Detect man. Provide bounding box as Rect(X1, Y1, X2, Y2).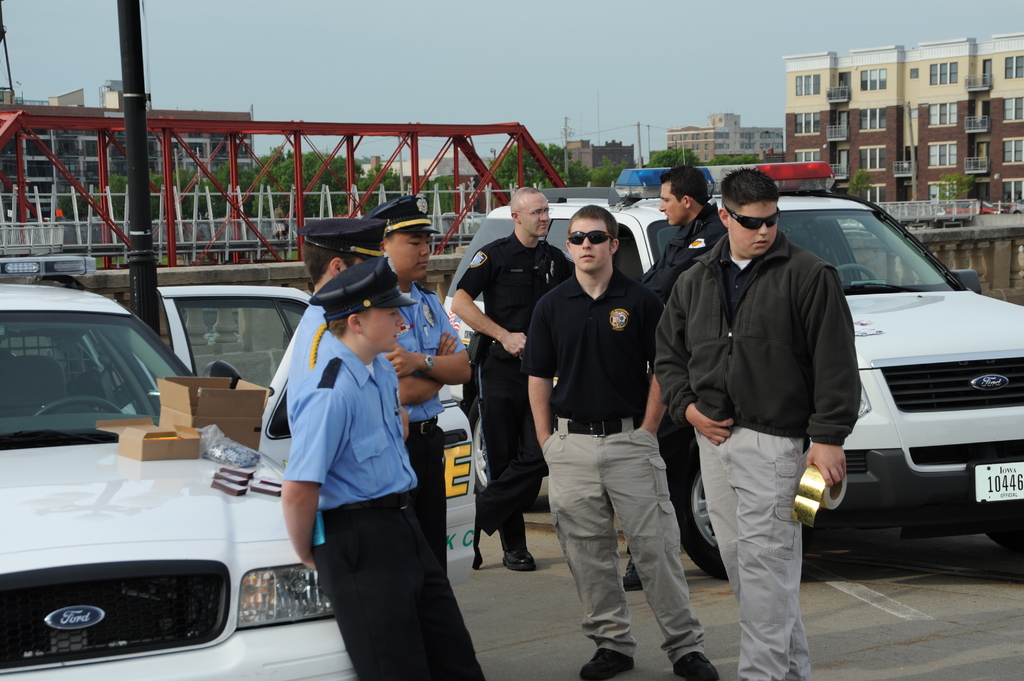
Rect(609, 167, 725, 602).
